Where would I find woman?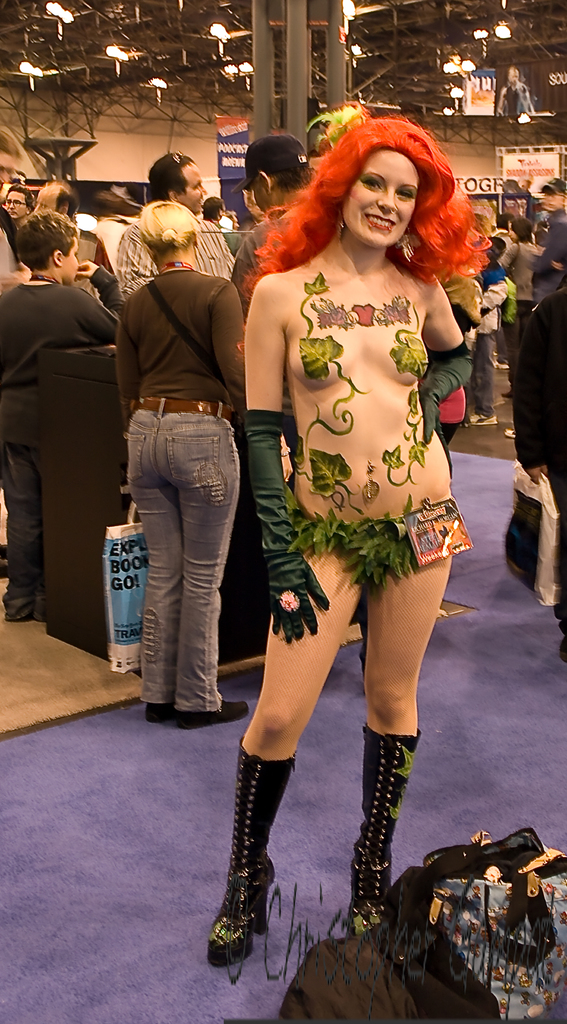
At bbox(111, 202, 257, 725).
